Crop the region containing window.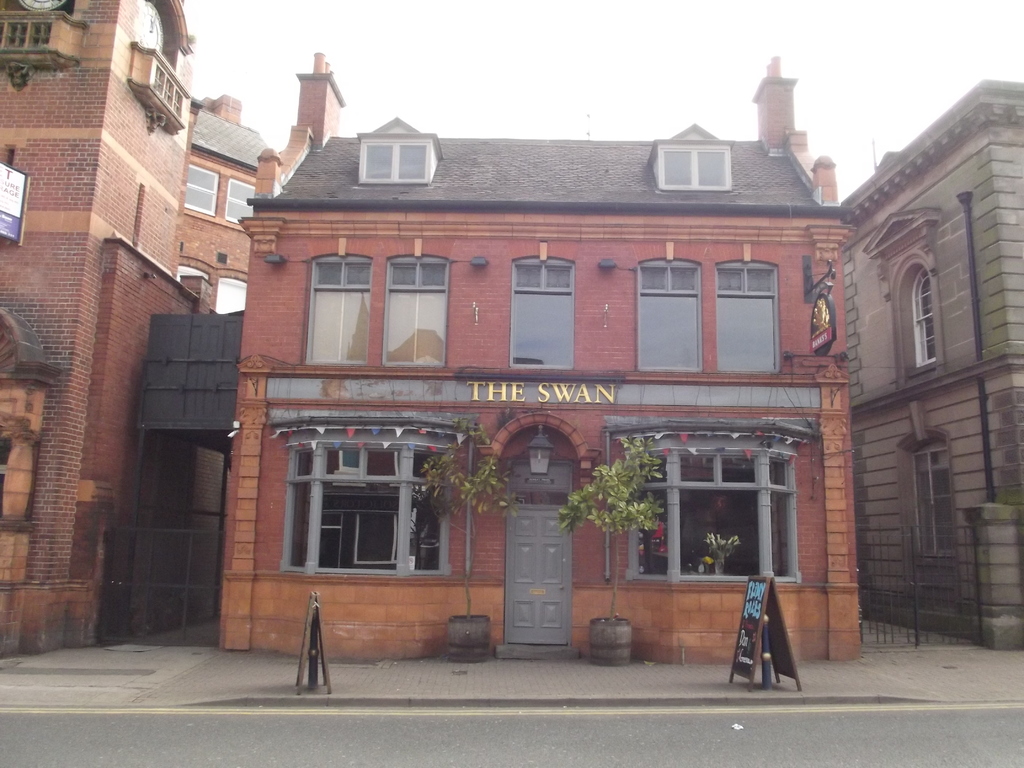
Crop region: bbox(178, 157, 218, 217).
